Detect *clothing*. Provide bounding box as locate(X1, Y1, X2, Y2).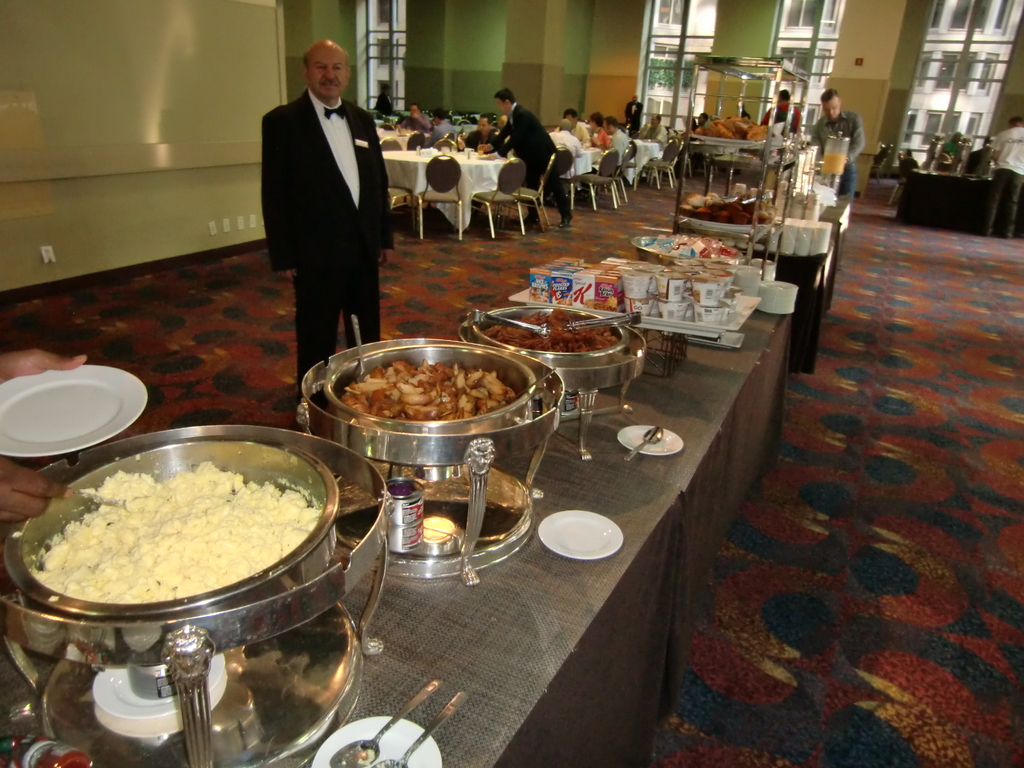
locate(591, 130, 627, 170).
